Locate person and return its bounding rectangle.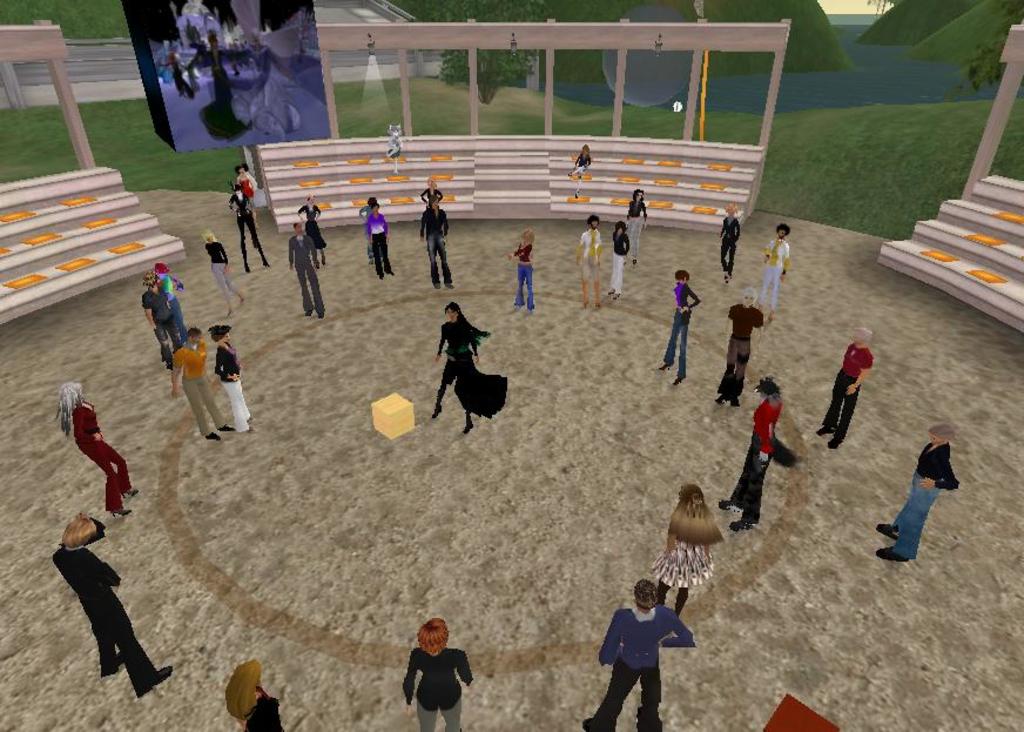
233, 180, 270, 267.
